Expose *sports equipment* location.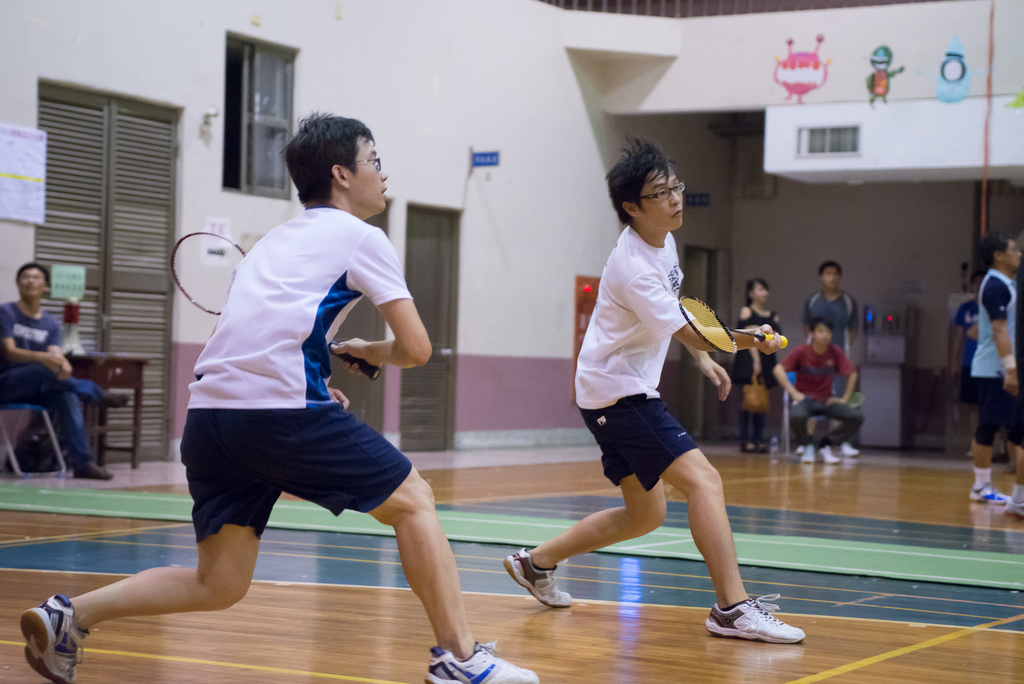
Exposed at 163, 231, 381, 381.
